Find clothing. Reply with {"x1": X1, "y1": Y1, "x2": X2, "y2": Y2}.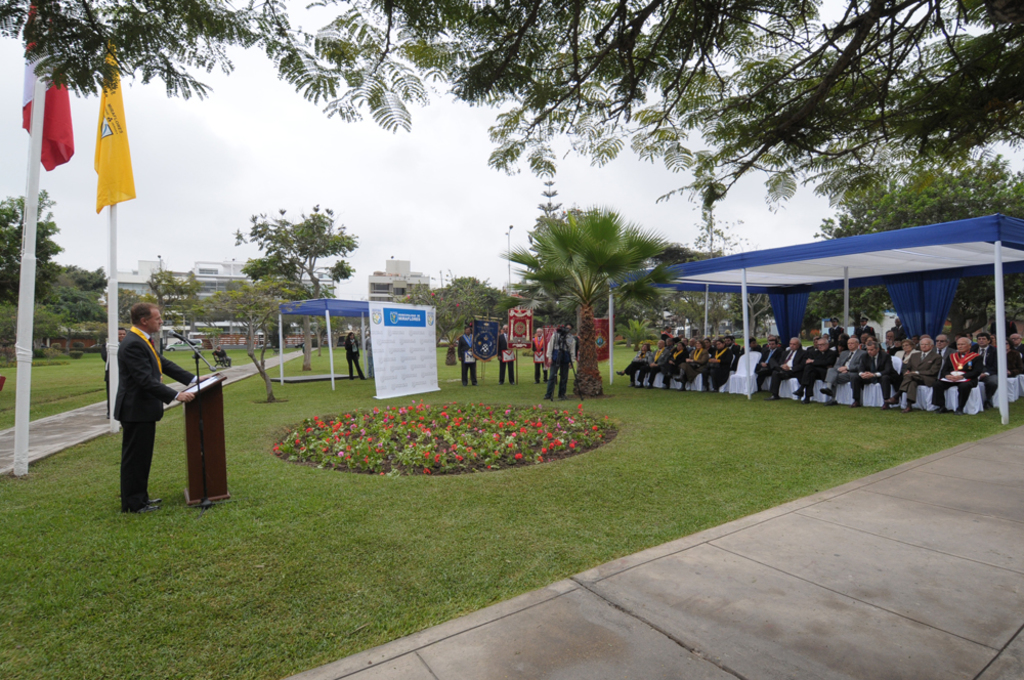
{"x1": 498, "y1": 326, "x2": 513, "y2": 388}.
